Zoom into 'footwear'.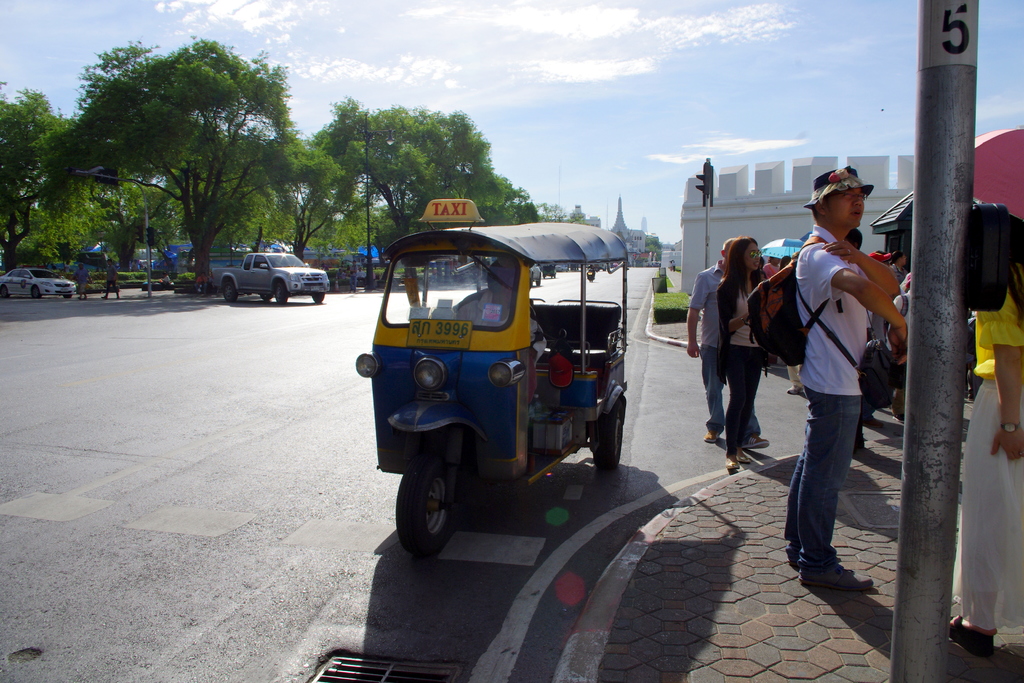
Zoom target: 706:433:721:446.
